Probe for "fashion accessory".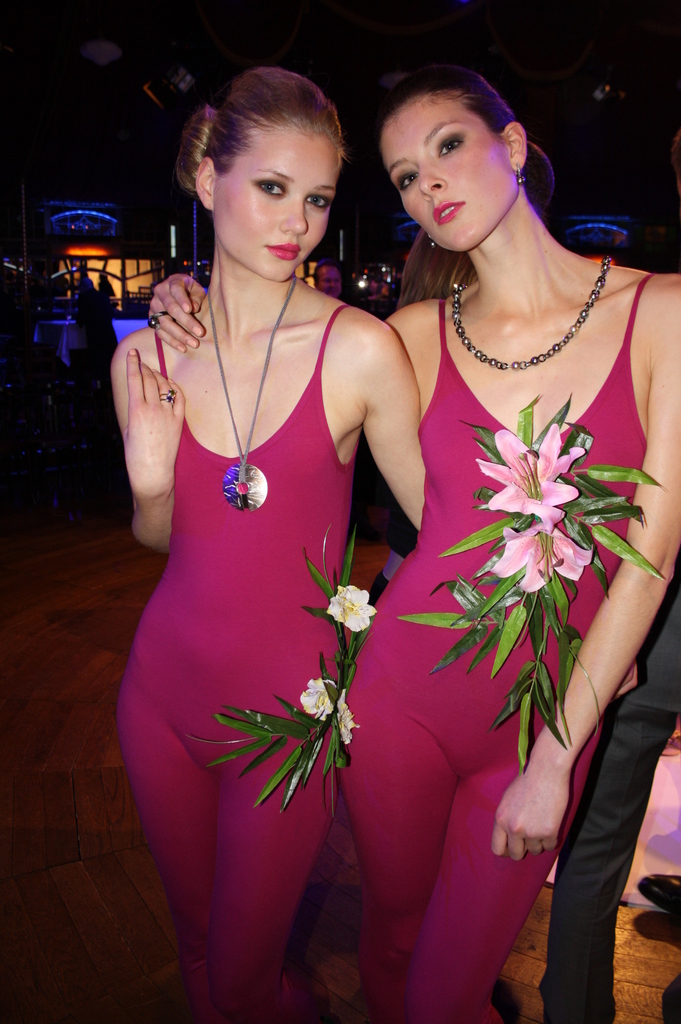
Probe result: x1=143 y1=309 x2=173 y2=330.
